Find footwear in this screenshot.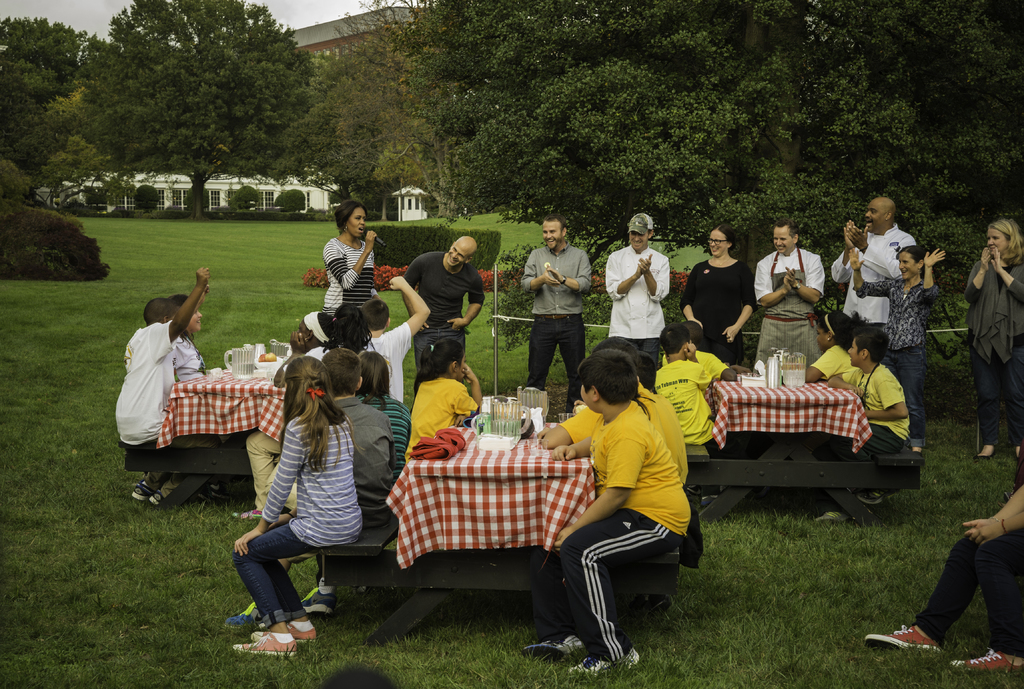
The bounding box for footwear is left=515, top=631, right=589, bottom=662.
